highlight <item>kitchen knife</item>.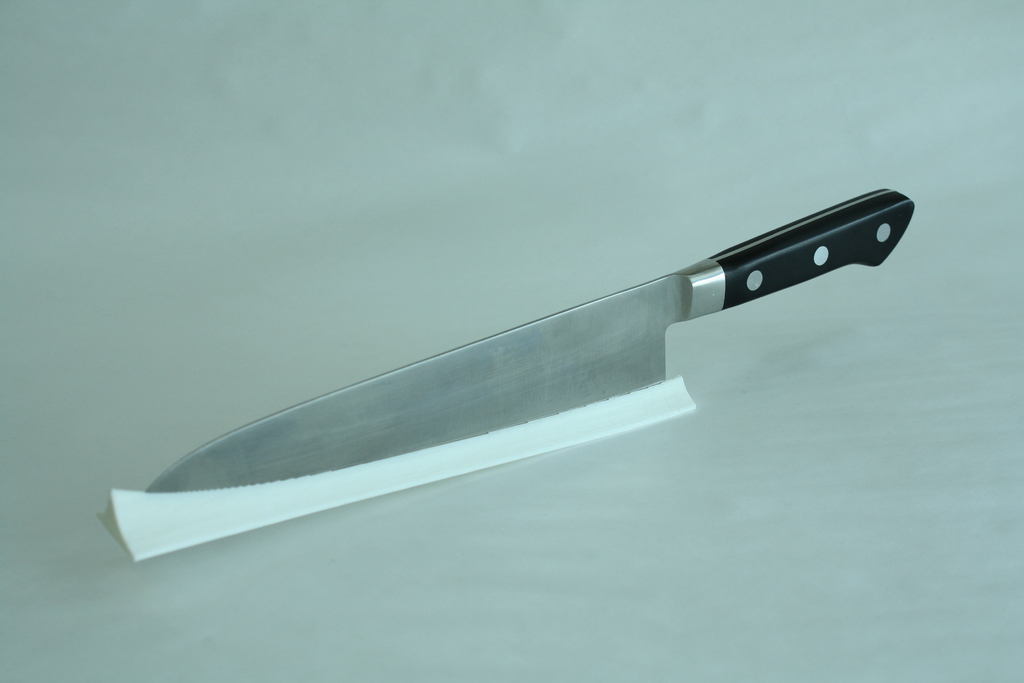
Highlighted region: {"x1": 139, "y1": 184, "x2": 916, "y2": 490}.
